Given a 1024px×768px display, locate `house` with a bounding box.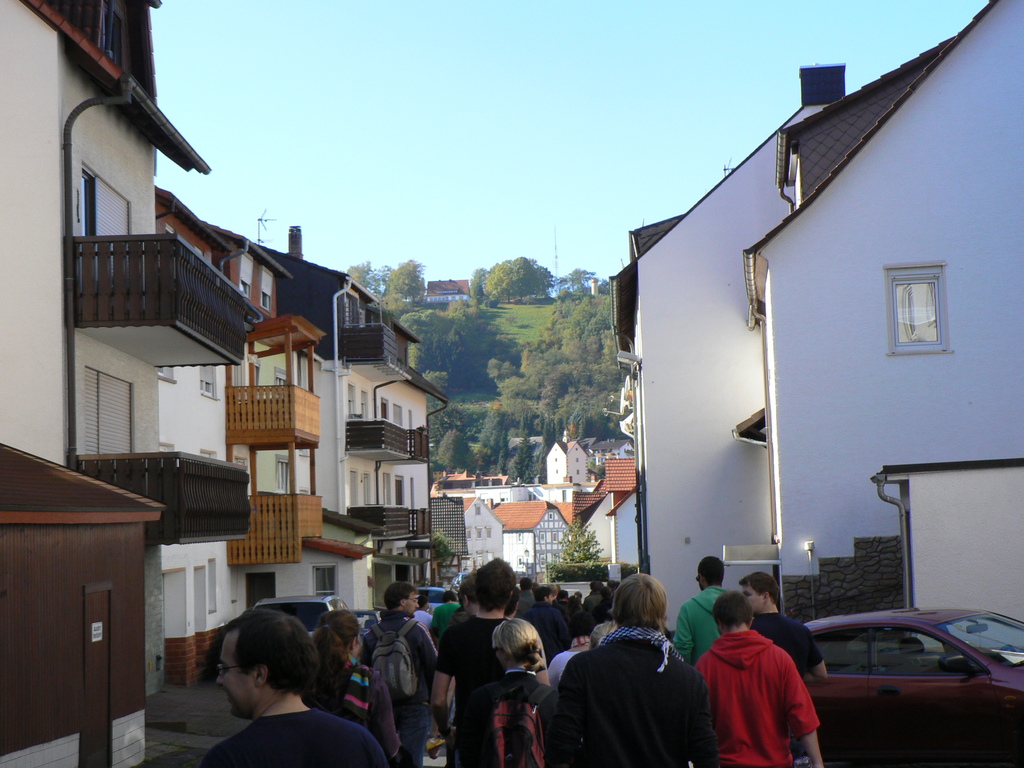
Located: left=424, top=270, right=465, bottom=311.
